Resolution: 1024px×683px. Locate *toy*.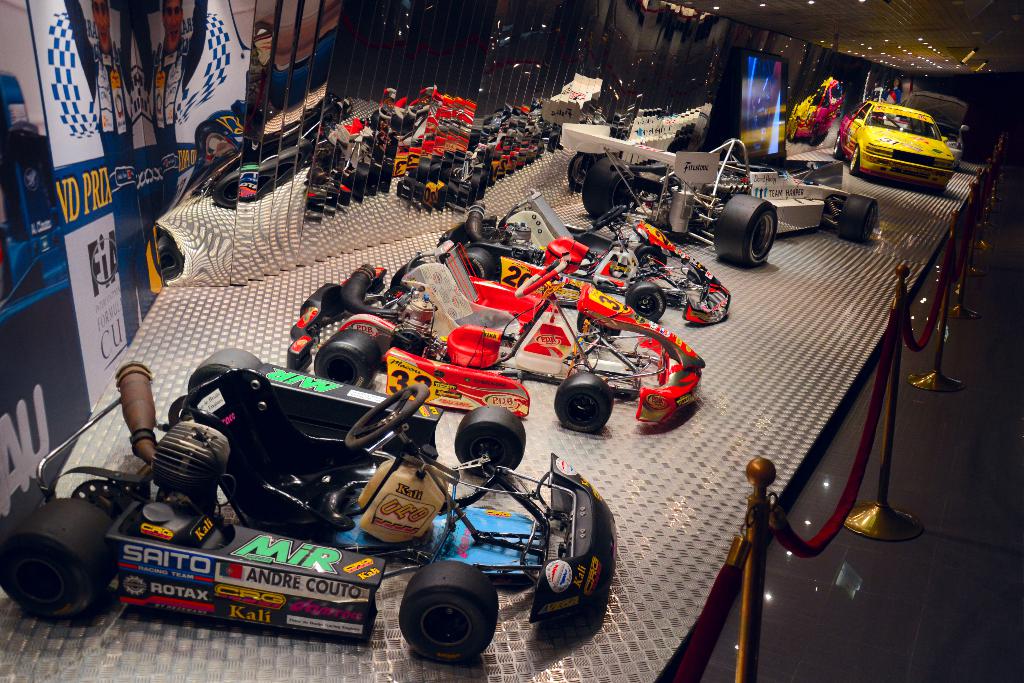
box(547, 131, 891, 279).
